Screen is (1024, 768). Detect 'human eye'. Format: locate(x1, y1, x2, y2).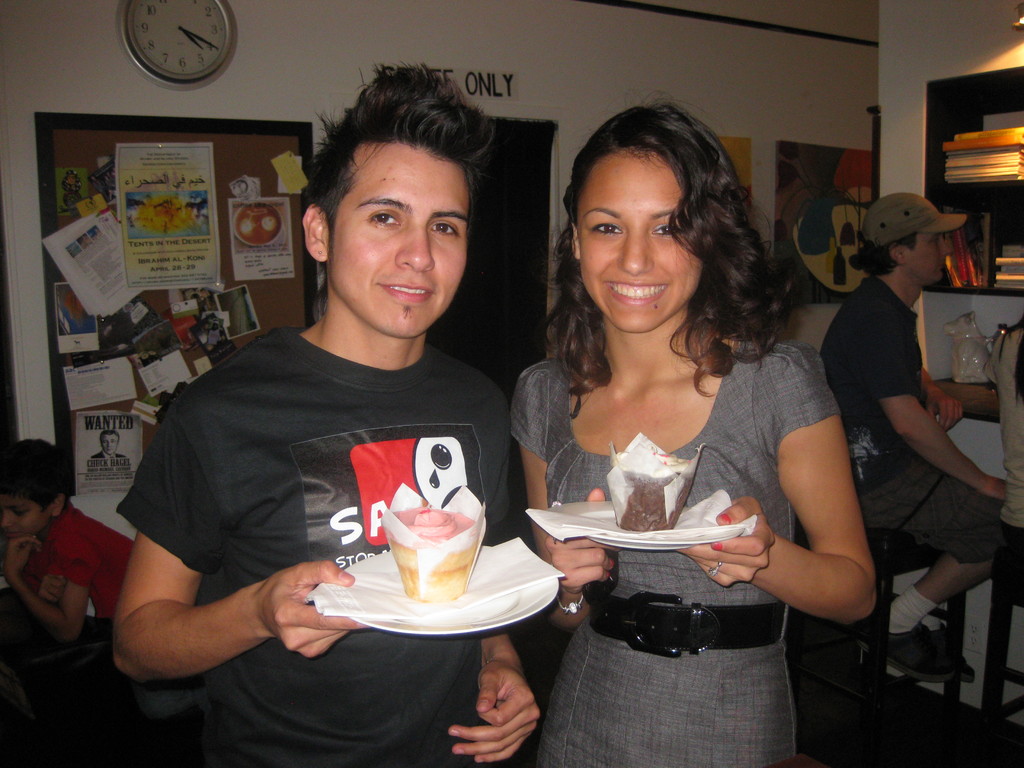
locate(594, 221, 623, 234).
